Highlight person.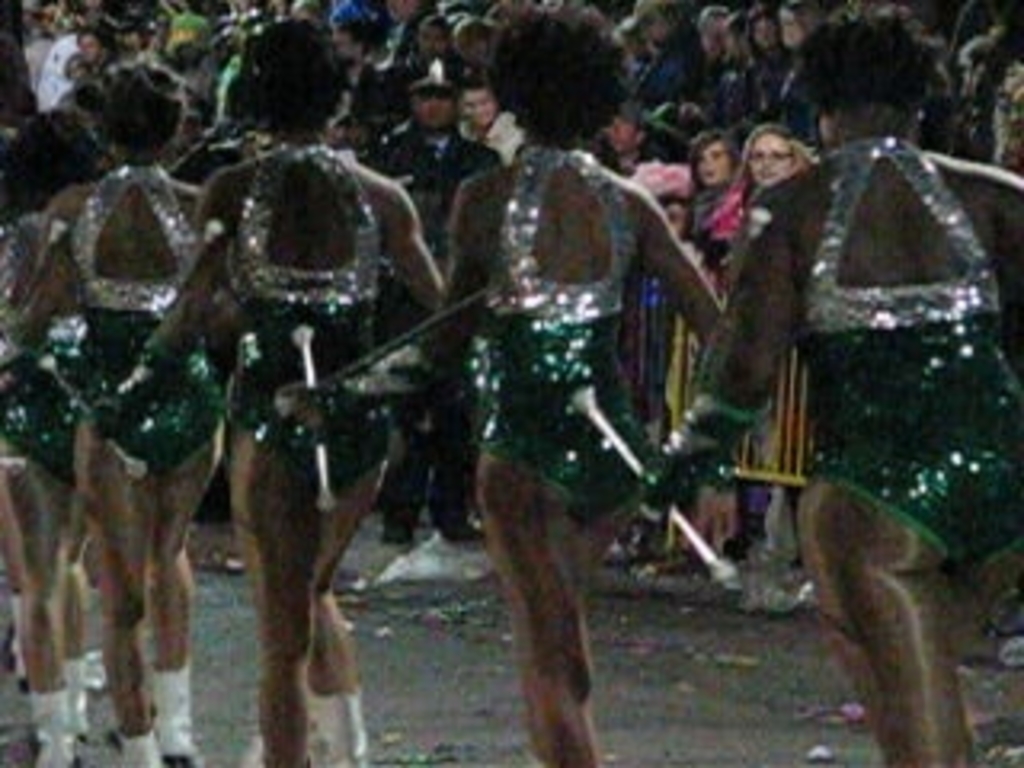
Highlighted region: [438, 83, 525, 211].
